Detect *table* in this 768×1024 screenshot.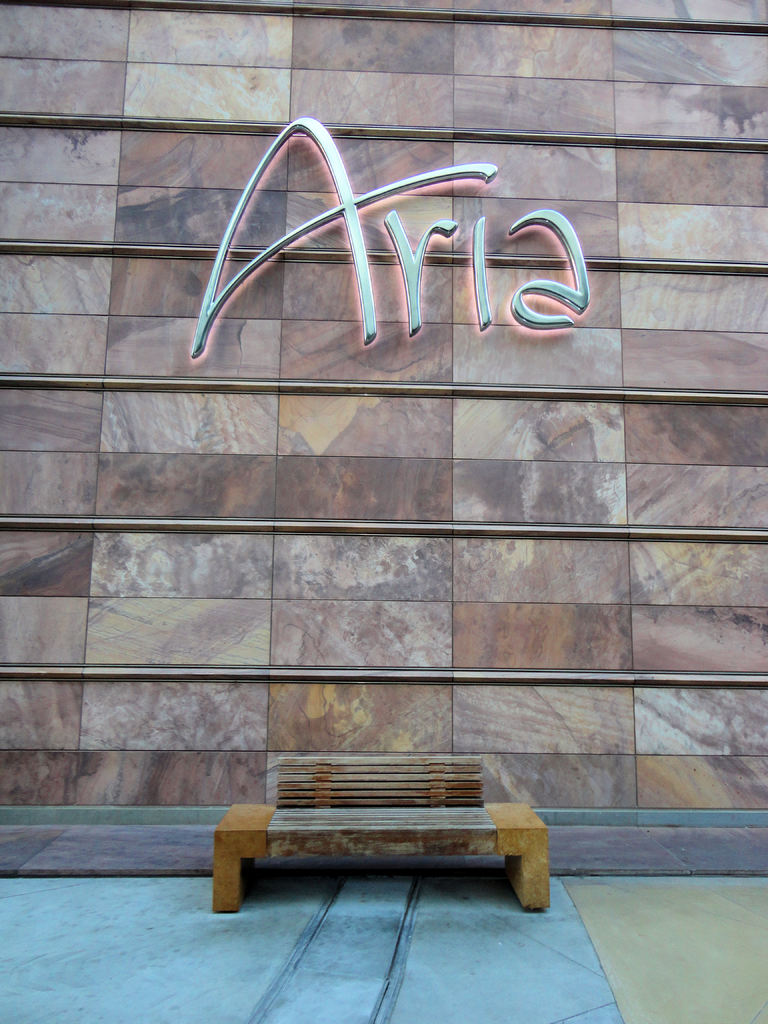
Detection: box=[212, 798, 553, 919].
